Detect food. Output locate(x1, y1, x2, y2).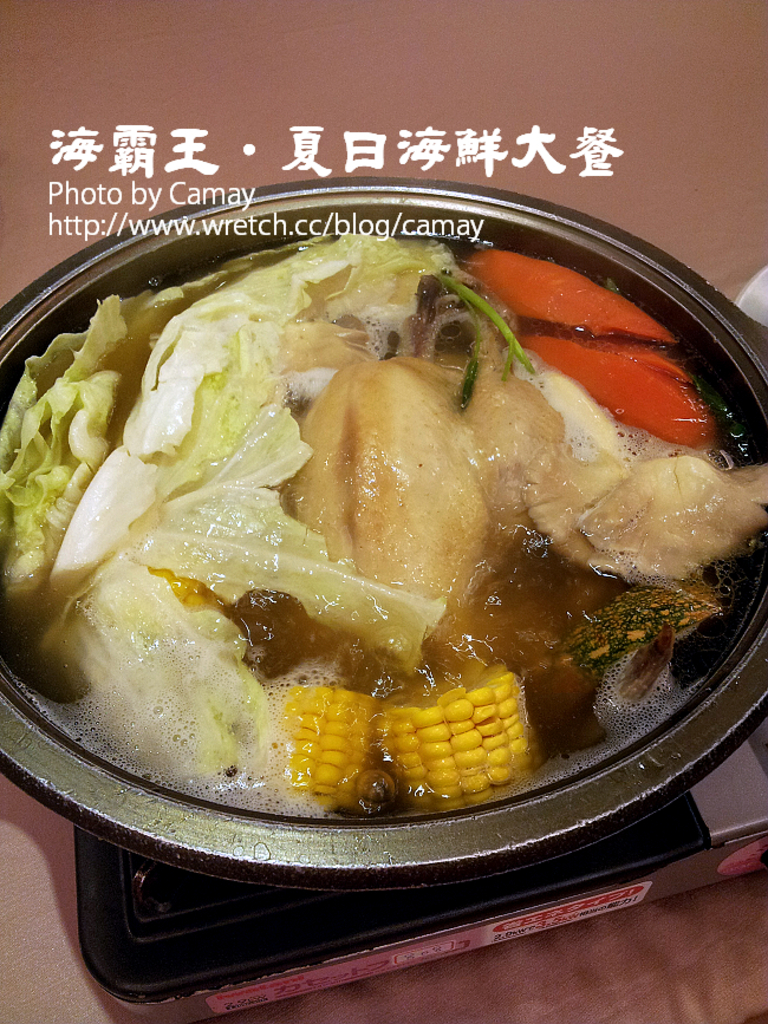
locate(50, 243, 709, 867).
